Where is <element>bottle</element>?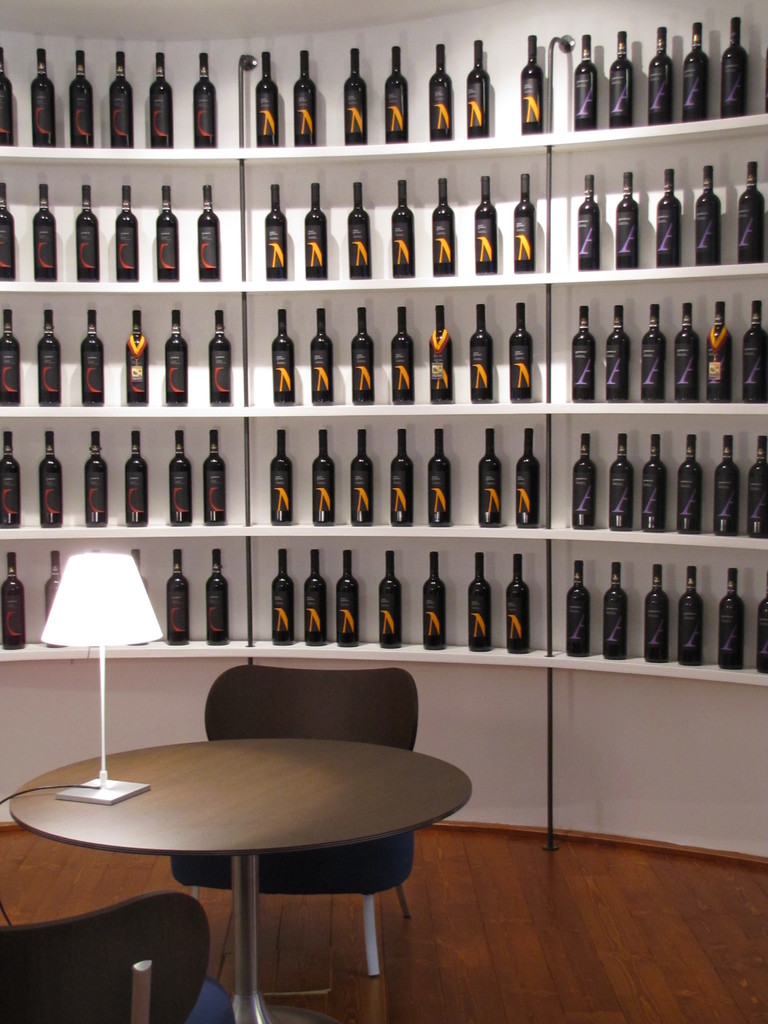
bbox=(348, 182, 372, 280).
